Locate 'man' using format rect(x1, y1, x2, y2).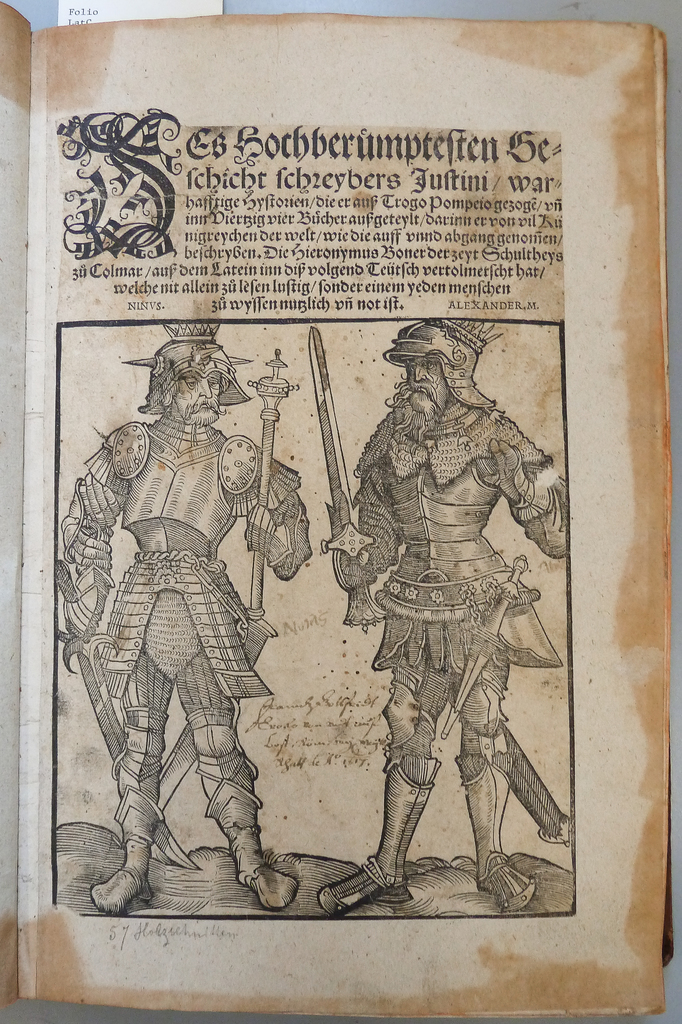
rect(53, 321, 313, 916).
